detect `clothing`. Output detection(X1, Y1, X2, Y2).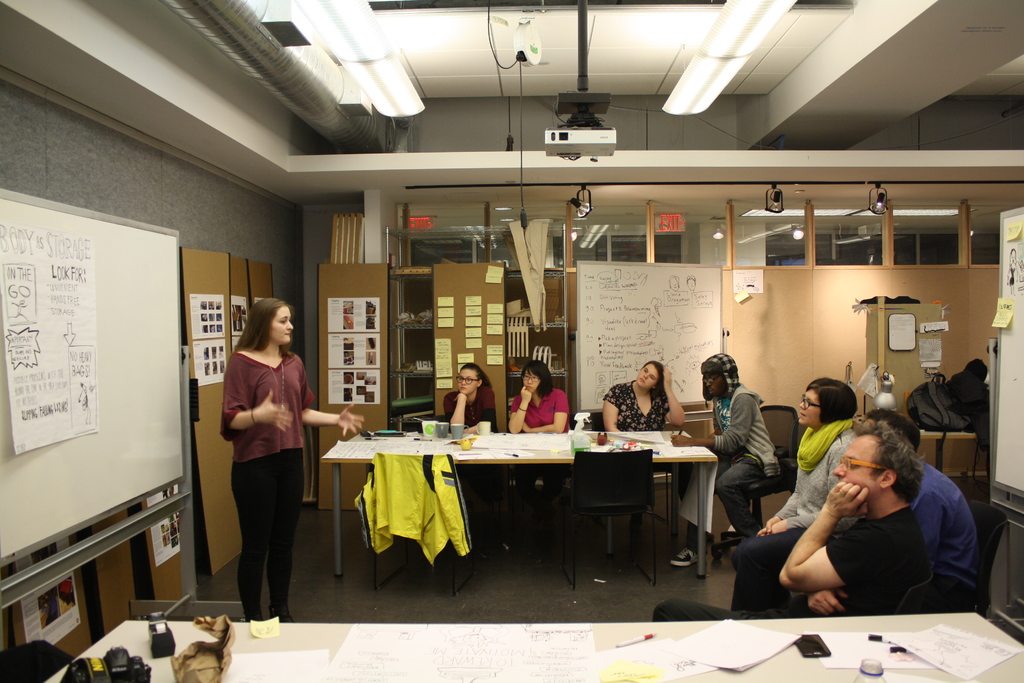
detection(650, 504, 929, 620).
